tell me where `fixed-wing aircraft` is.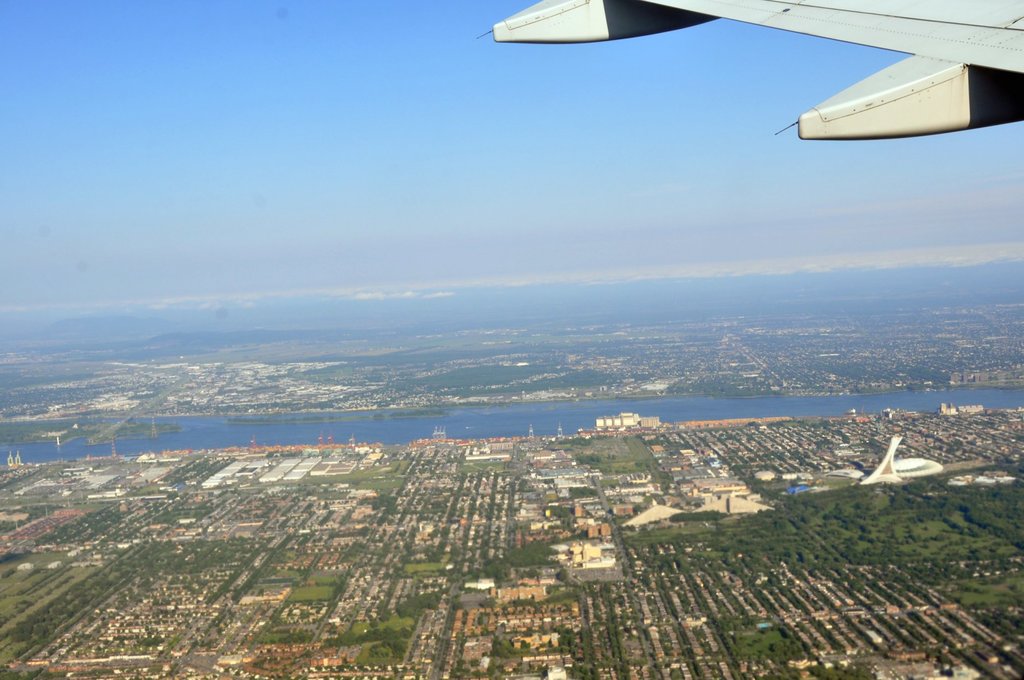
`fixed-wing aircraft` is at select_region(474, 0, 1023, 144).
